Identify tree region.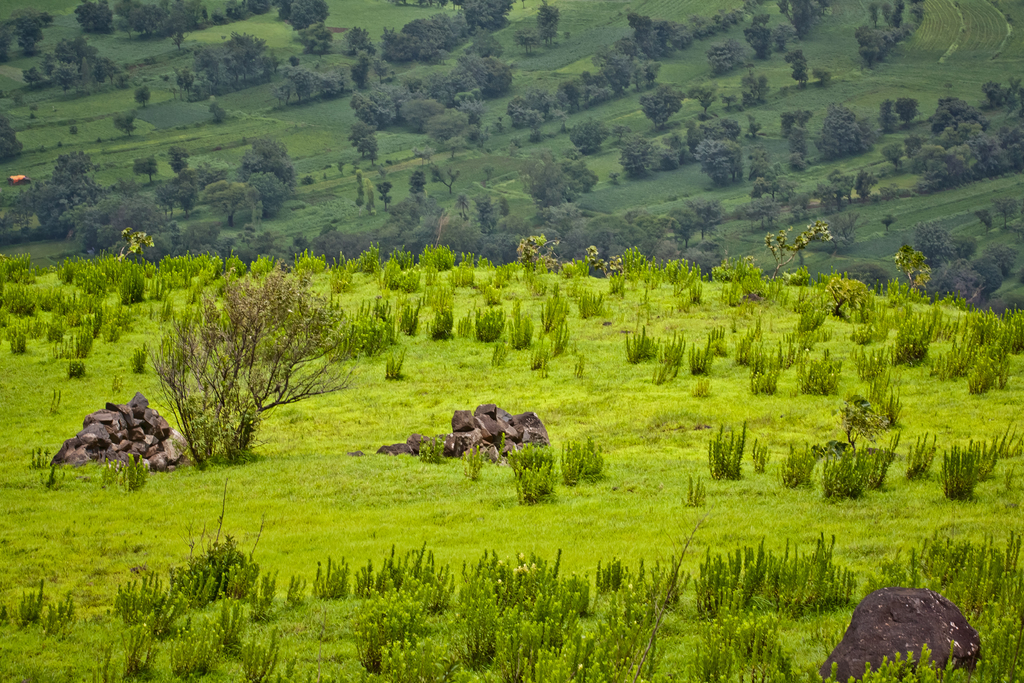
Region: <box>569,217,648,264</box>.
